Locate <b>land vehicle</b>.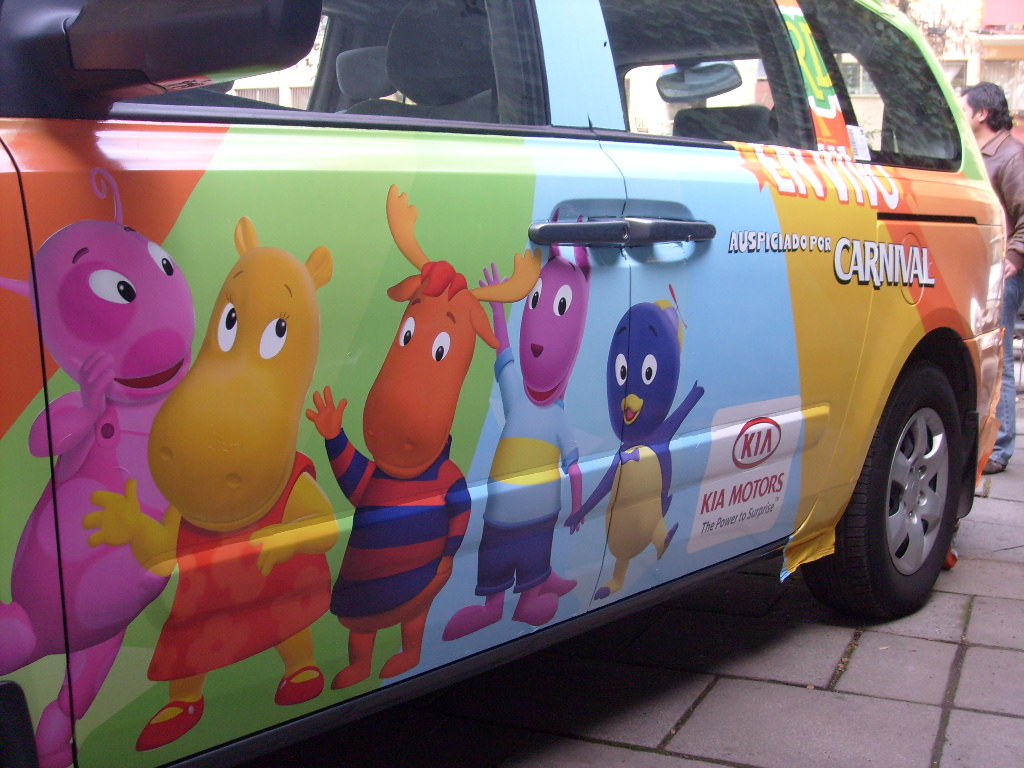
Bounding box: region(26, 5, 996, 735).
